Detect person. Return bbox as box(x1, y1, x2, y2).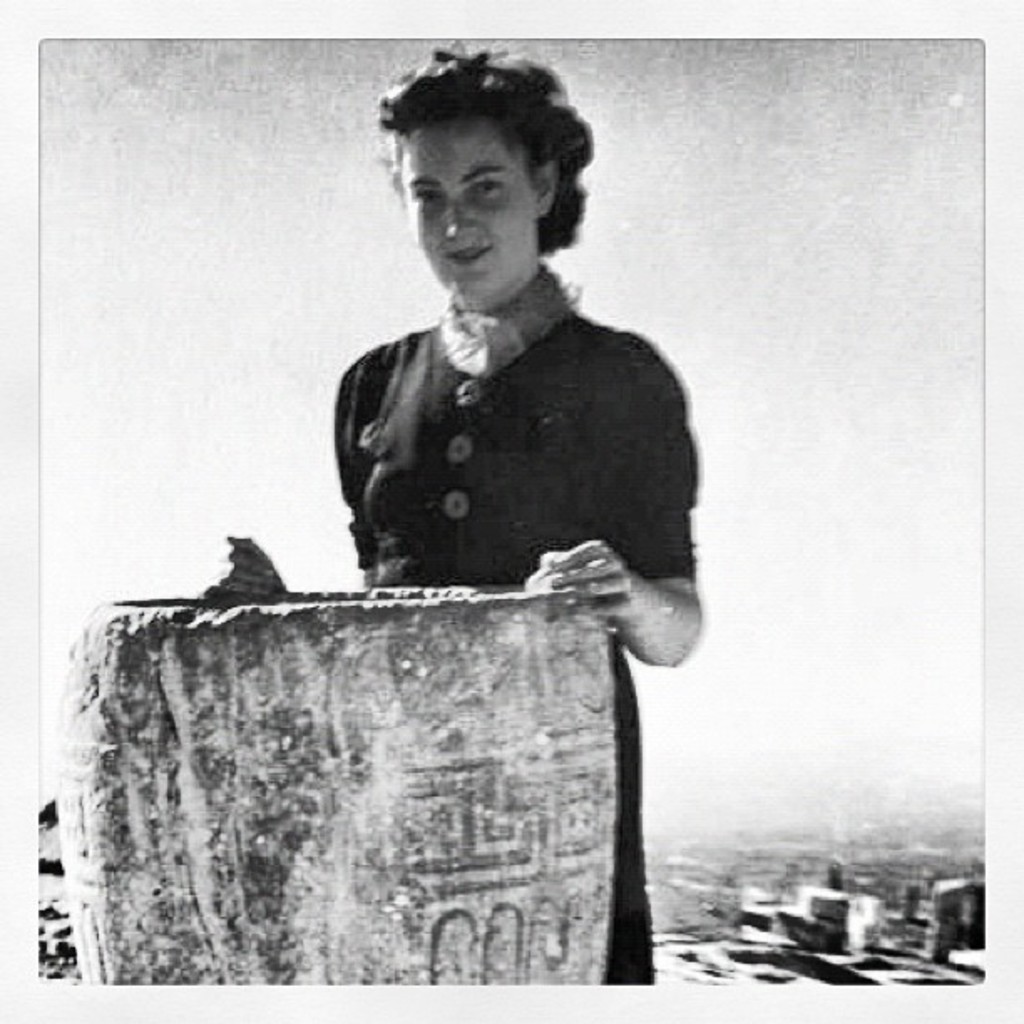
box(201, 42, 701, 987).
